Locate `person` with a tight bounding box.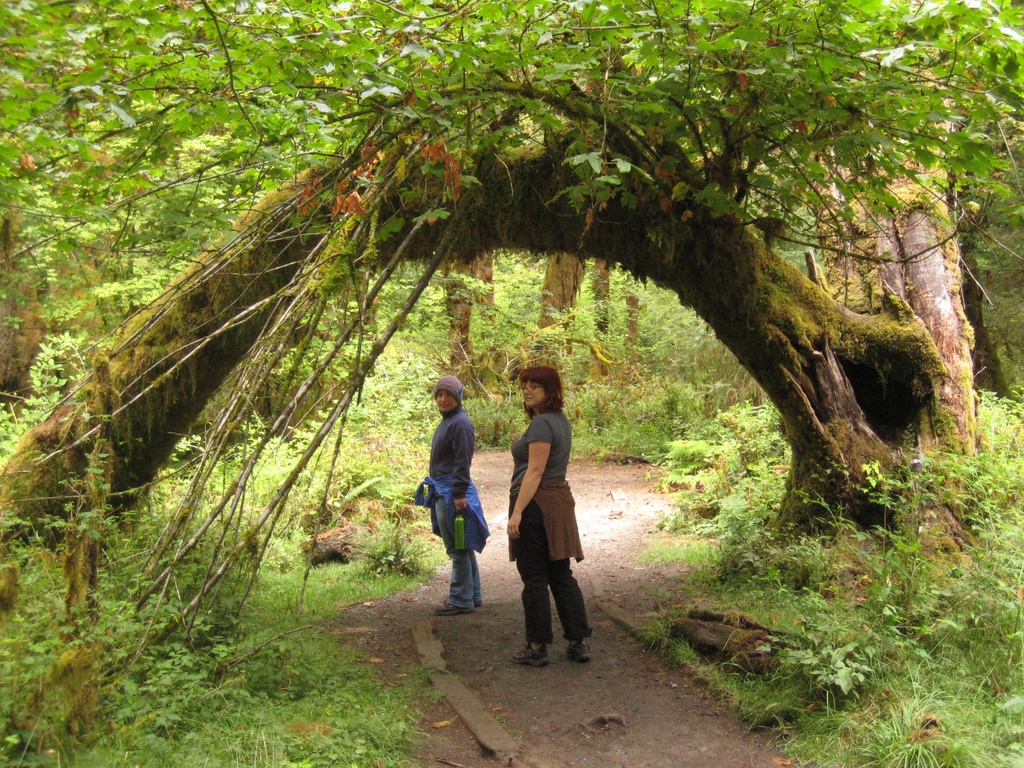
select_region(506, 361, 593, 671).
